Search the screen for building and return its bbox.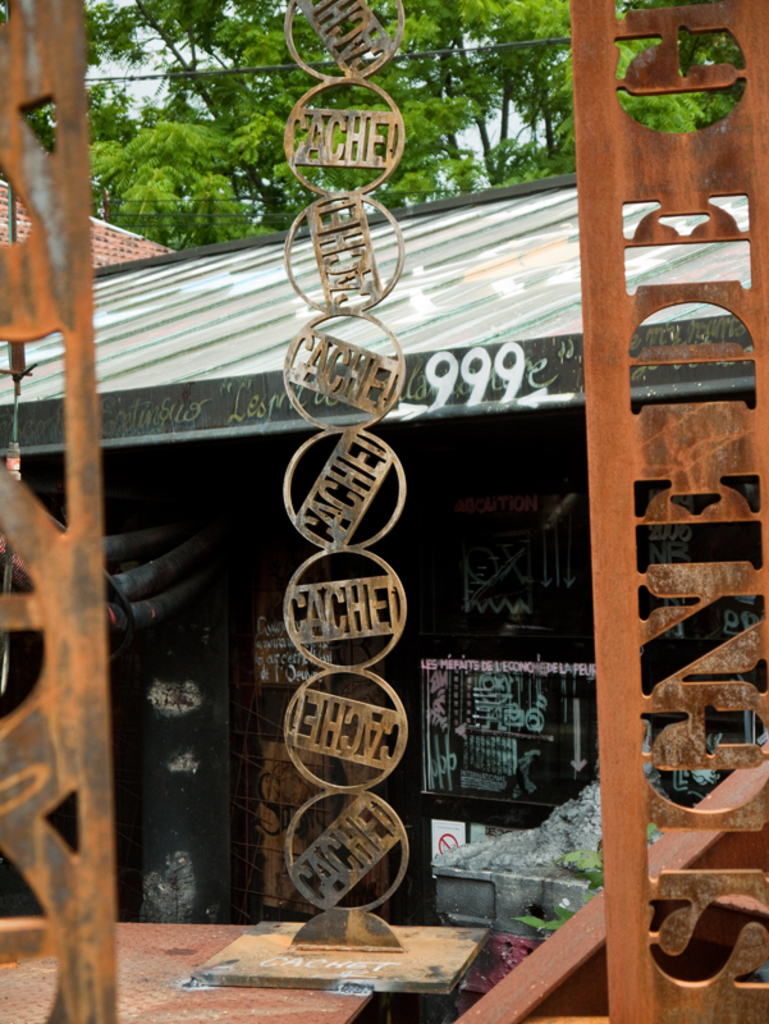
Found: [left=0, top=161, right=768, bottom=928].
